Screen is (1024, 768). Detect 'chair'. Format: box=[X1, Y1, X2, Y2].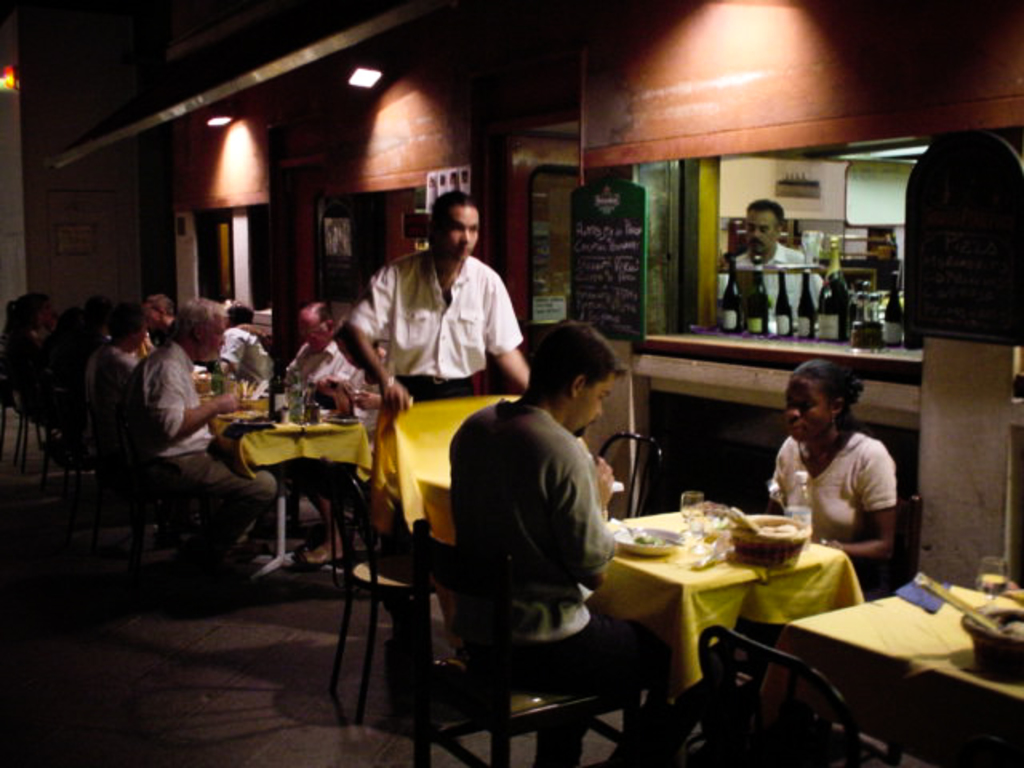
box=[594, 434, 677, 536].
